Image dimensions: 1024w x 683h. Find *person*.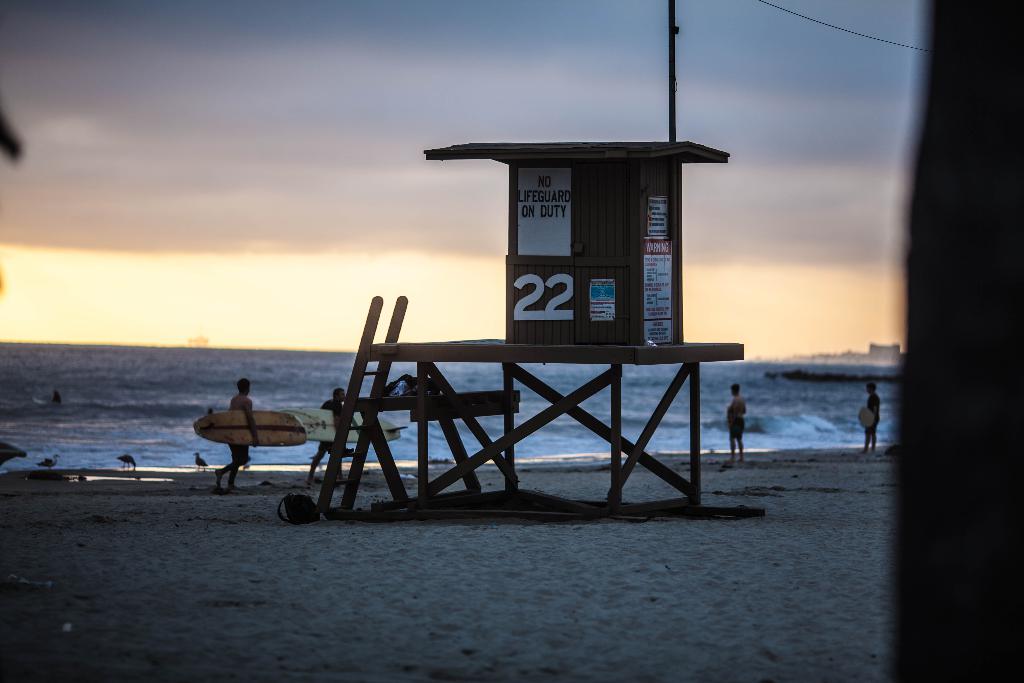
{"left": 866, "top": 384, "right": 876, "bottom": 447}.
